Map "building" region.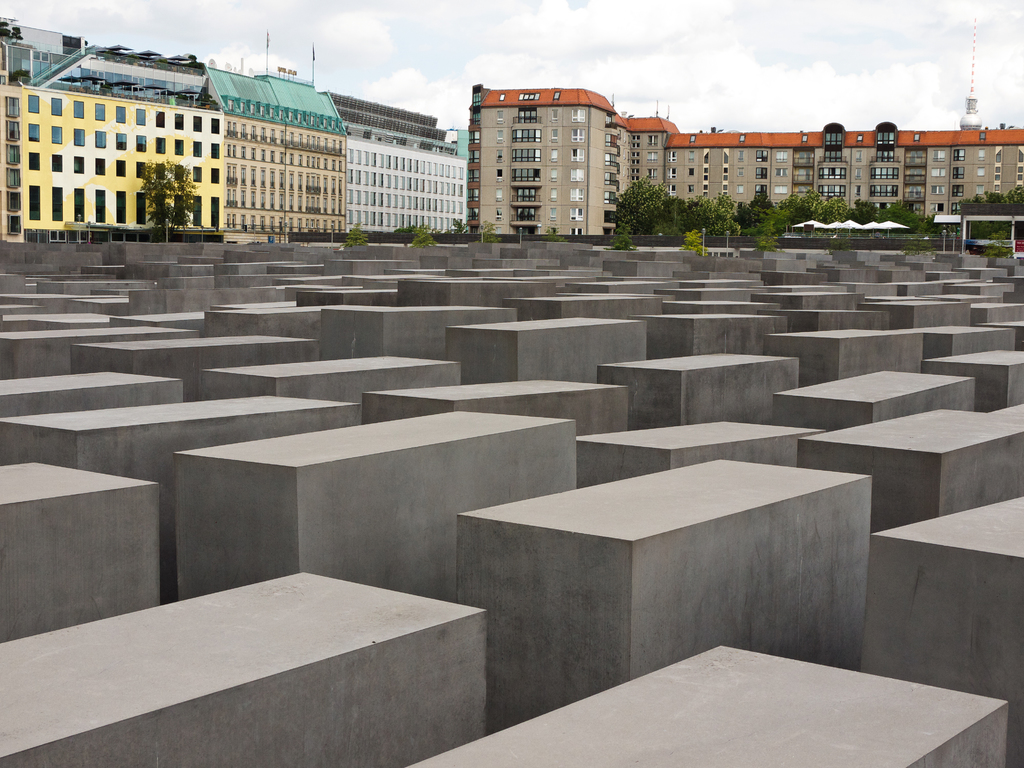
Mapped to bbox(328, 95, 471, 237).
